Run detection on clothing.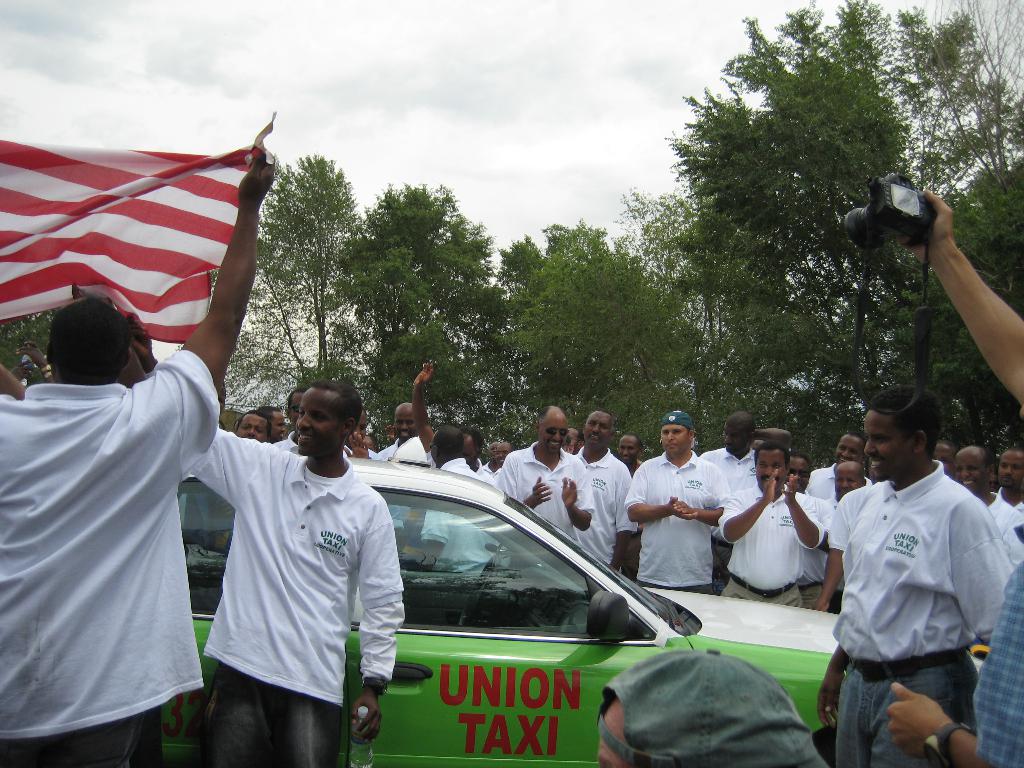
Result: x1=415 y1=456 x2=506 y2=582.
